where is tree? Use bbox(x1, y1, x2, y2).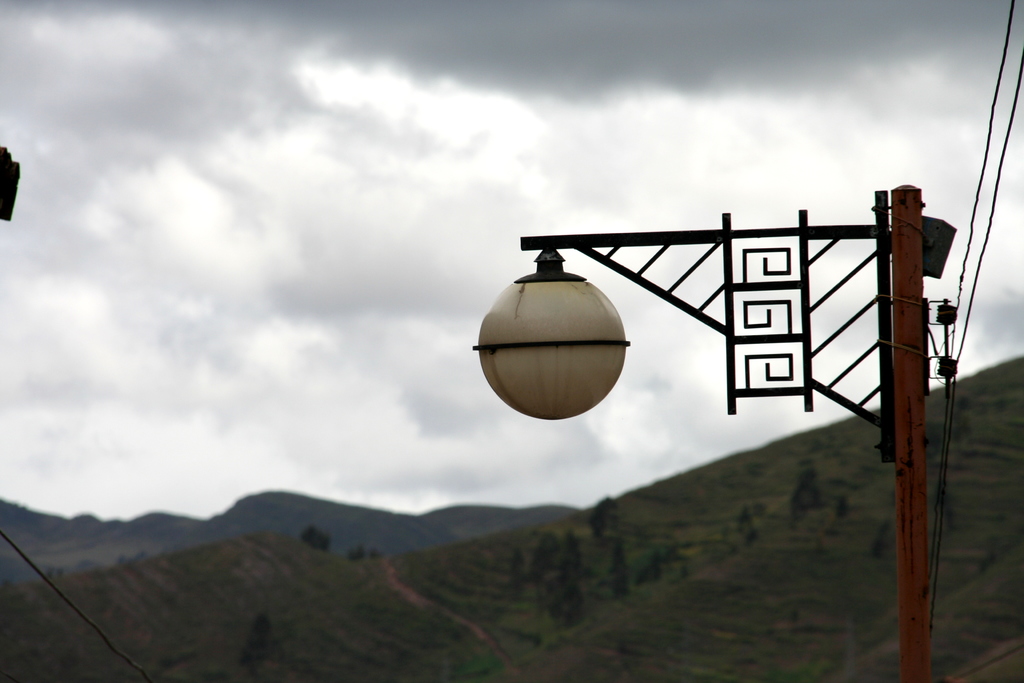
bbox(240, 604, 271, 682).
